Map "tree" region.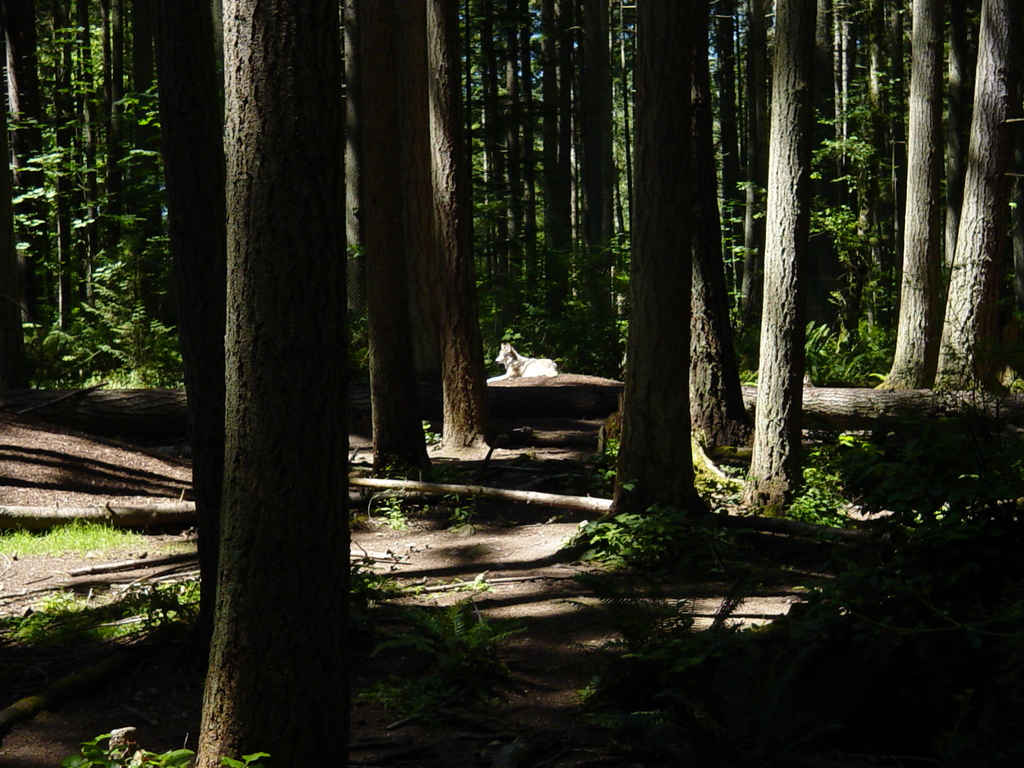
Mapped to <box>530,0,627,378</box>.
